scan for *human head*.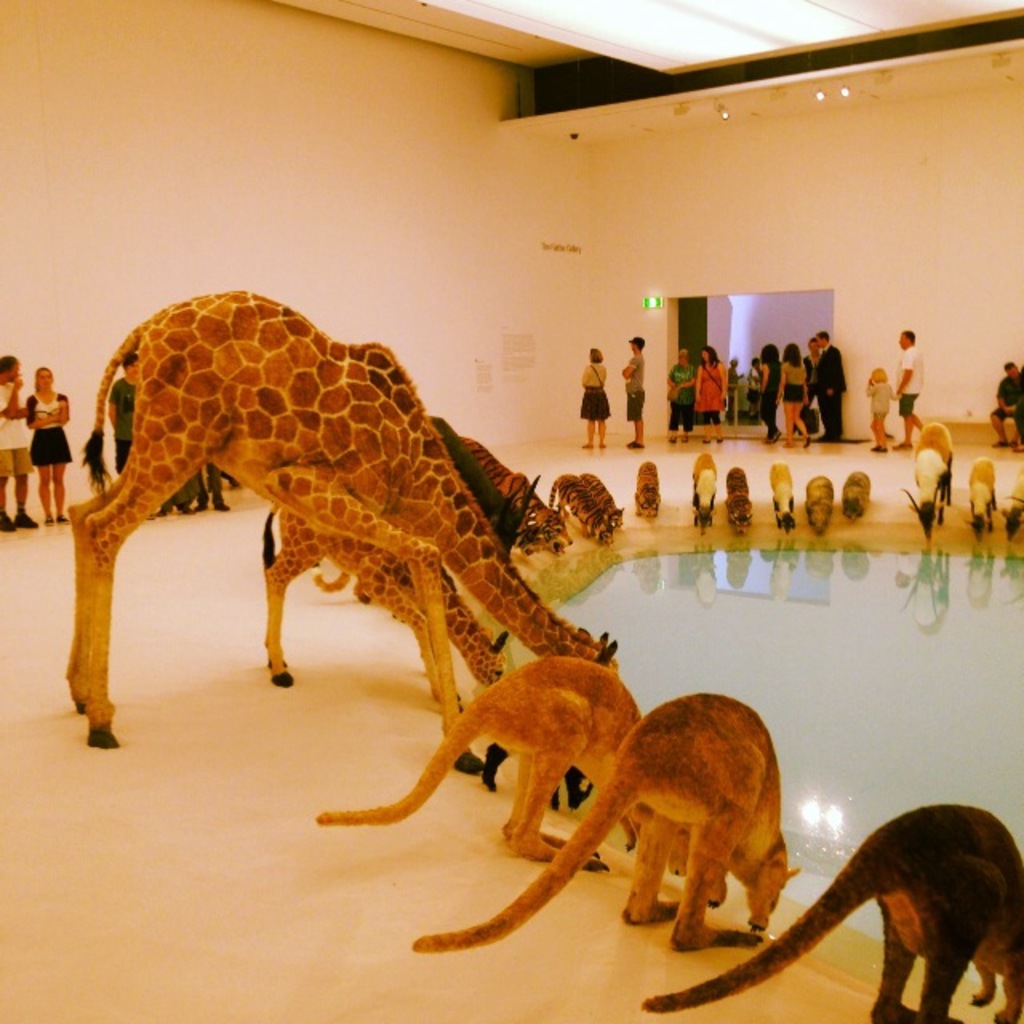
Scan result: <bbox>120, 349, 146, 381</bbox>.
